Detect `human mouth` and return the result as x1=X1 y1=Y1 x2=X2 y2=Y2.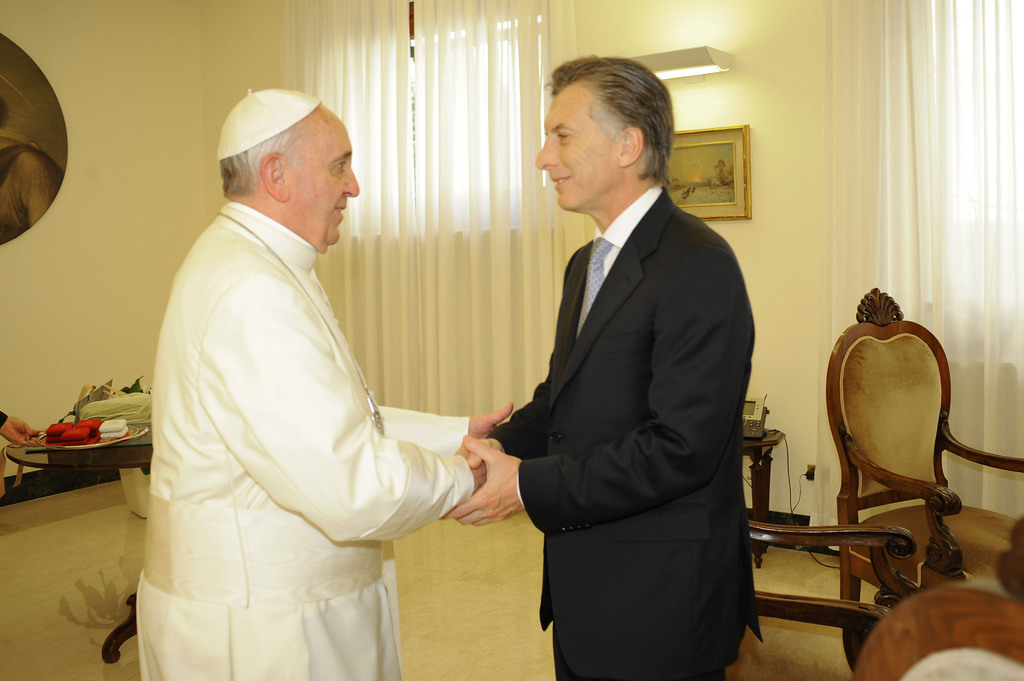
x1=550 y1=174 x2=573 y2=188.
